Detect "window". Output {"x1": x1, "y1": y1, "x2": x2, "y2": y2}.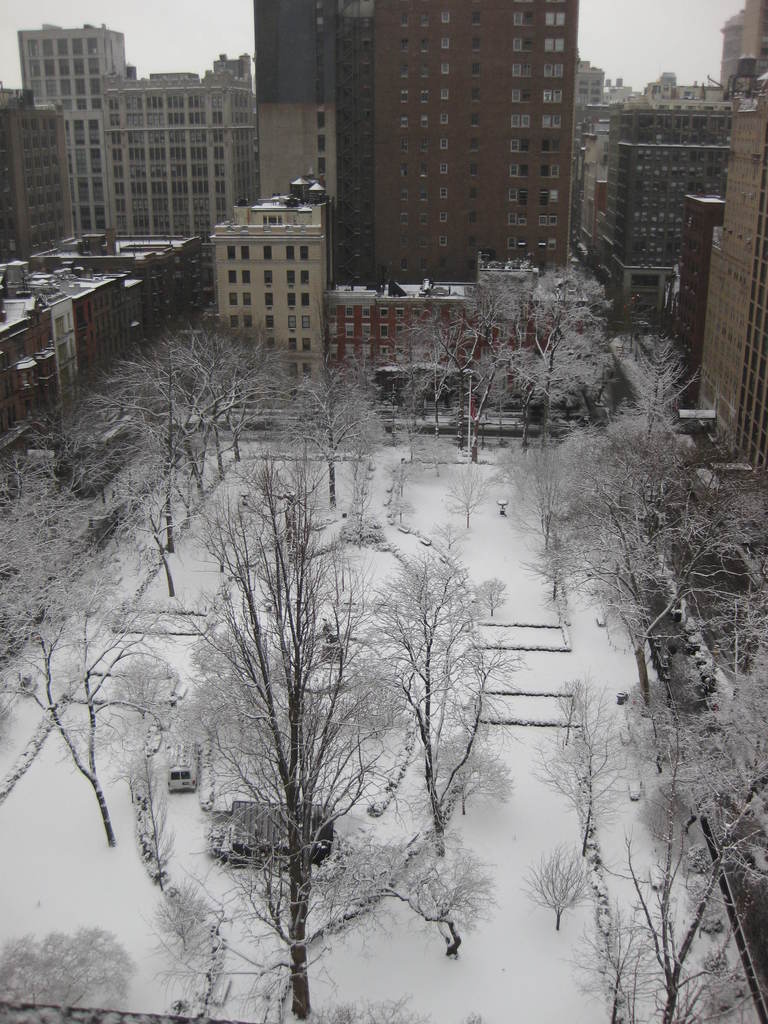
{"x1": 241, "y1": 314, "x2": 253, "y2": 328}.
